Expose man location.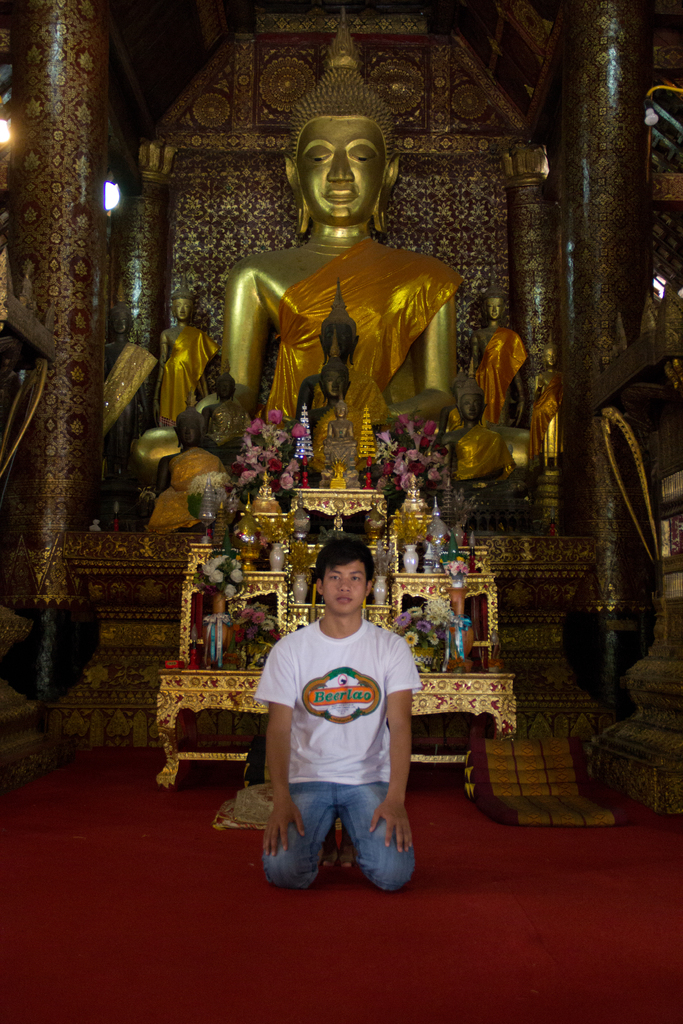
Exposed at bbox=(254, 537, 432, 887).
